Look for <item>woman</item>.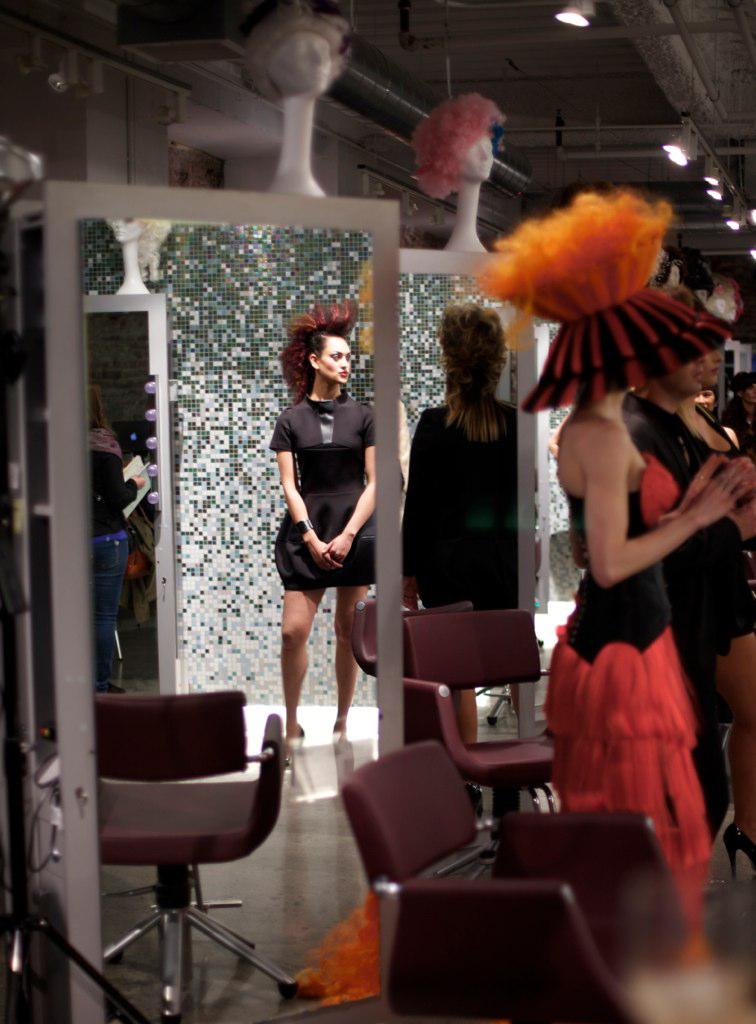
Found: locate(458, 184, 755, 957).
